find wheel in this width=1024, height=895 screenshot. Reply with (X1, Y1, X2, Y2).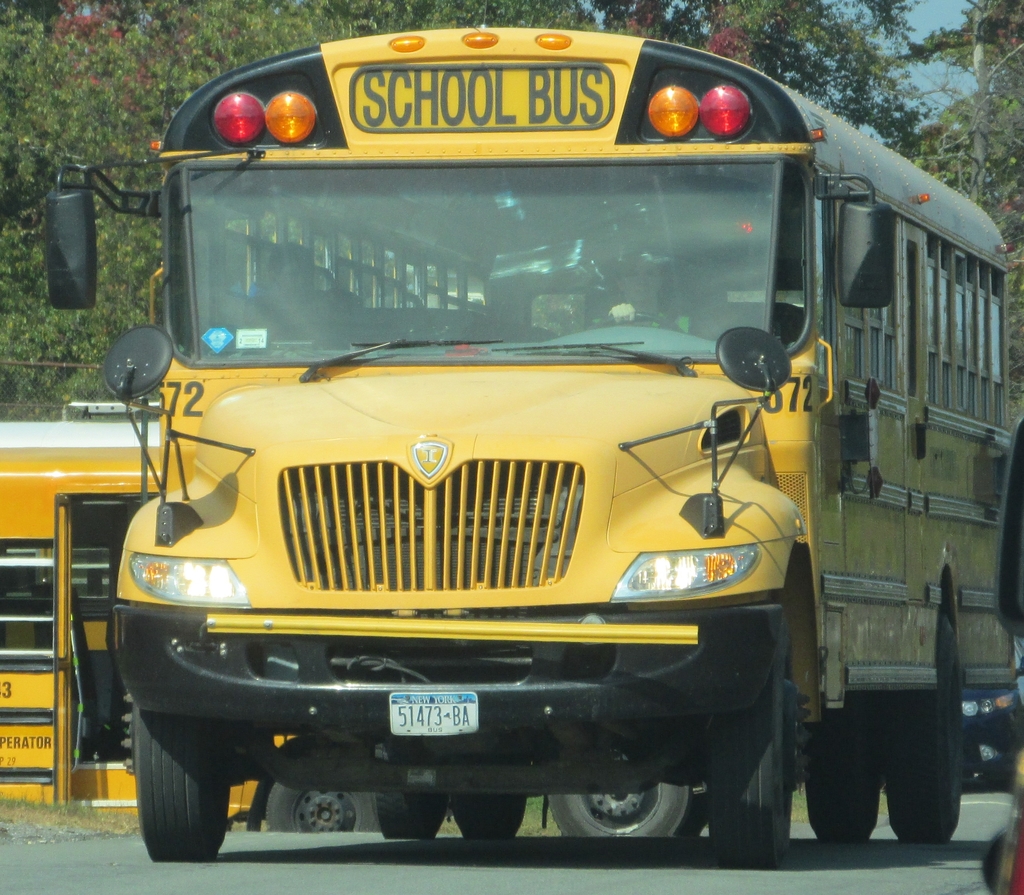
(263, 783, 380, 832).
